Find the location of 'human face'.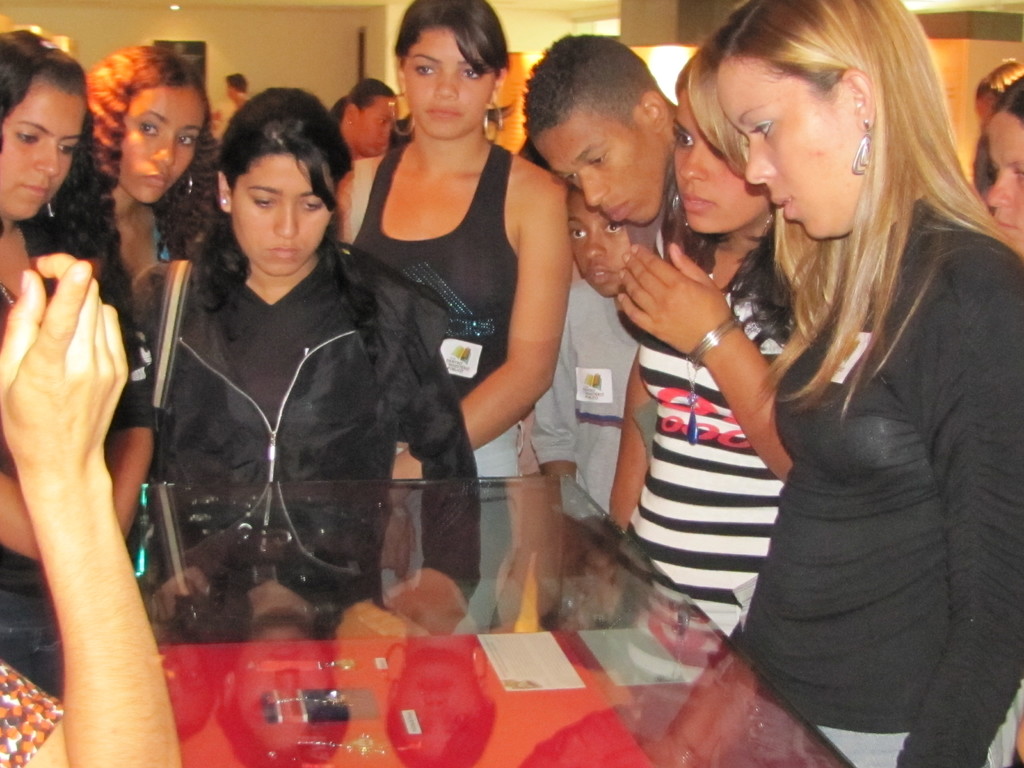
Location: x1=356, y1=93, x2=402, y2=158.
